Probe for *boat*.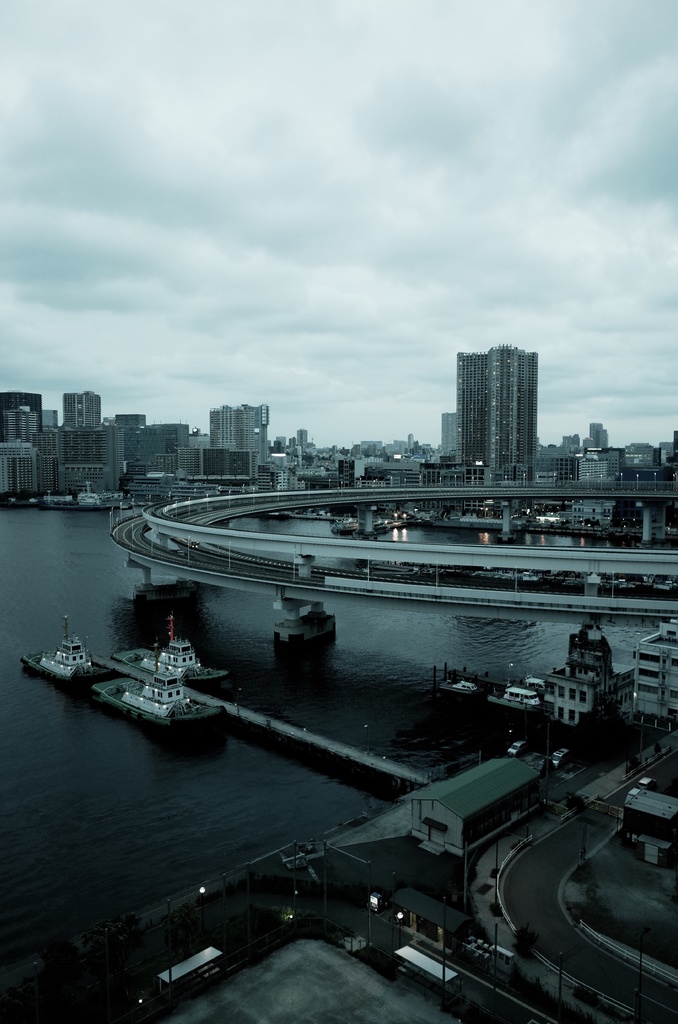
Probe result: [x1=492, y1=691, x2=544, y2=712].
